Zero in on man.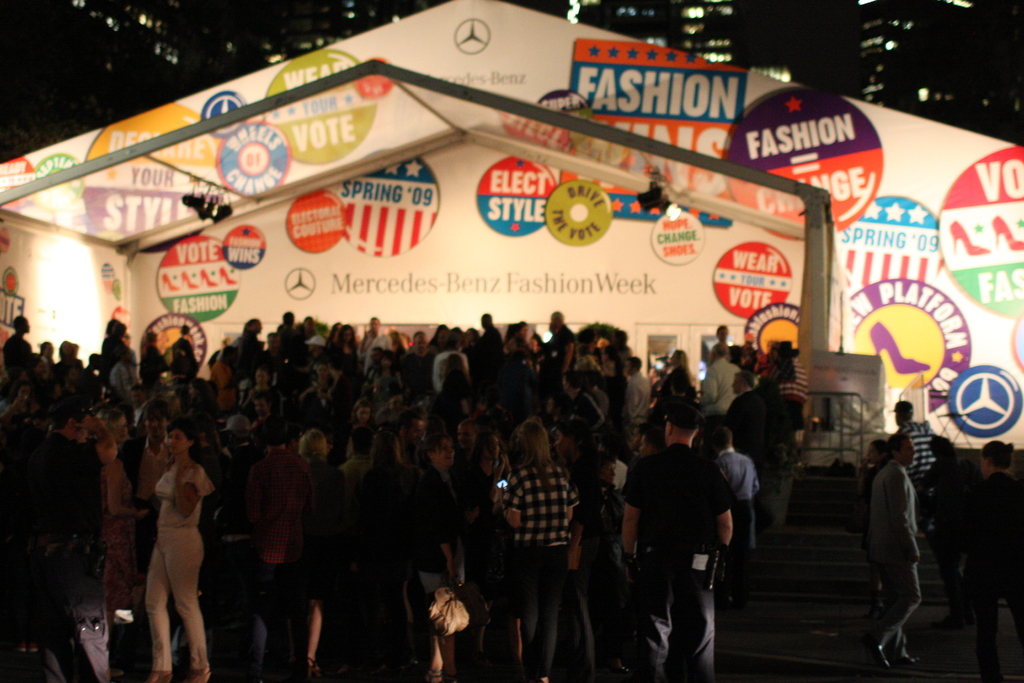
Zeroed in: l=120, t=399, r=177, b=579.
